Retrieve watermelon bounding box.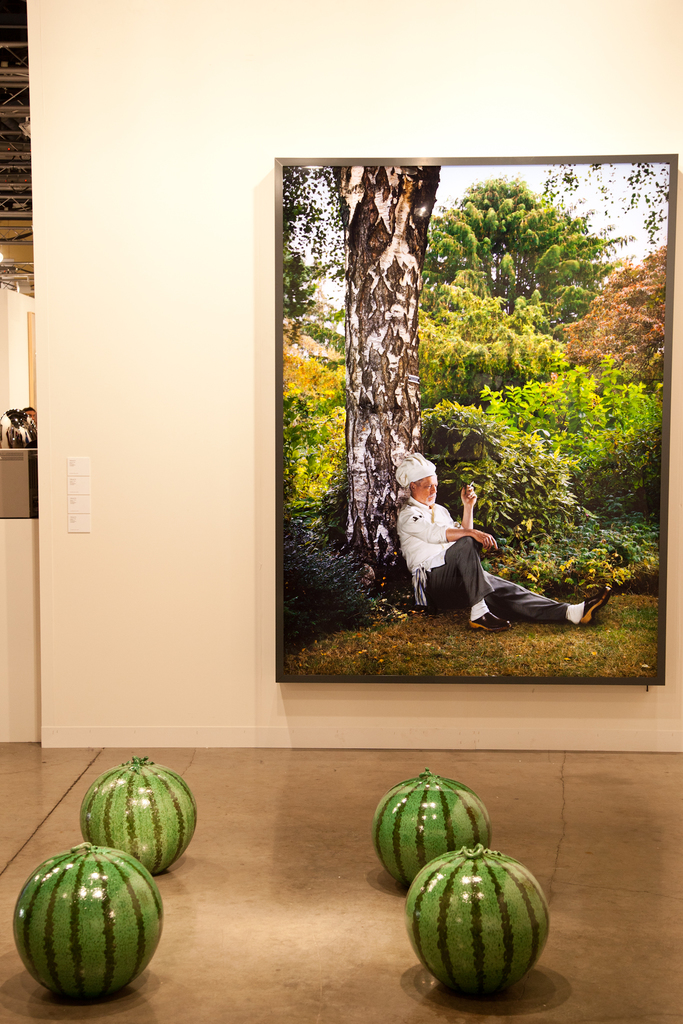
Bounding box: (81, 753, 199, 870).
